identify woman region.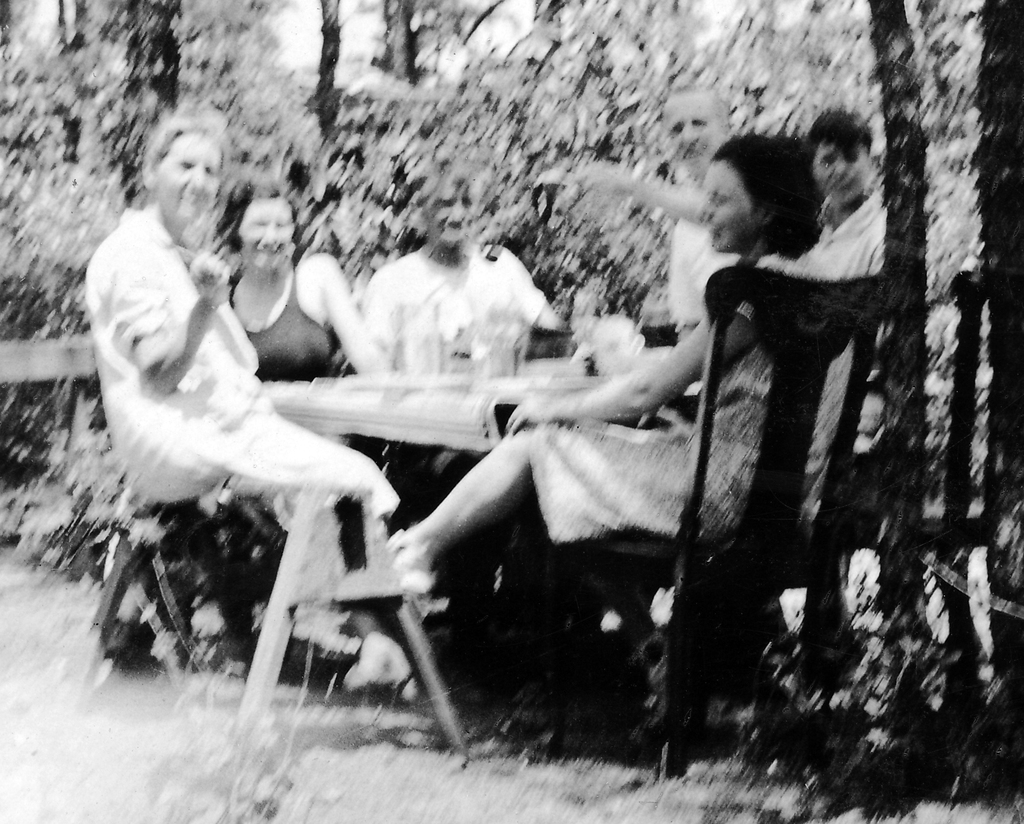
Region: (207,180,391,384).
